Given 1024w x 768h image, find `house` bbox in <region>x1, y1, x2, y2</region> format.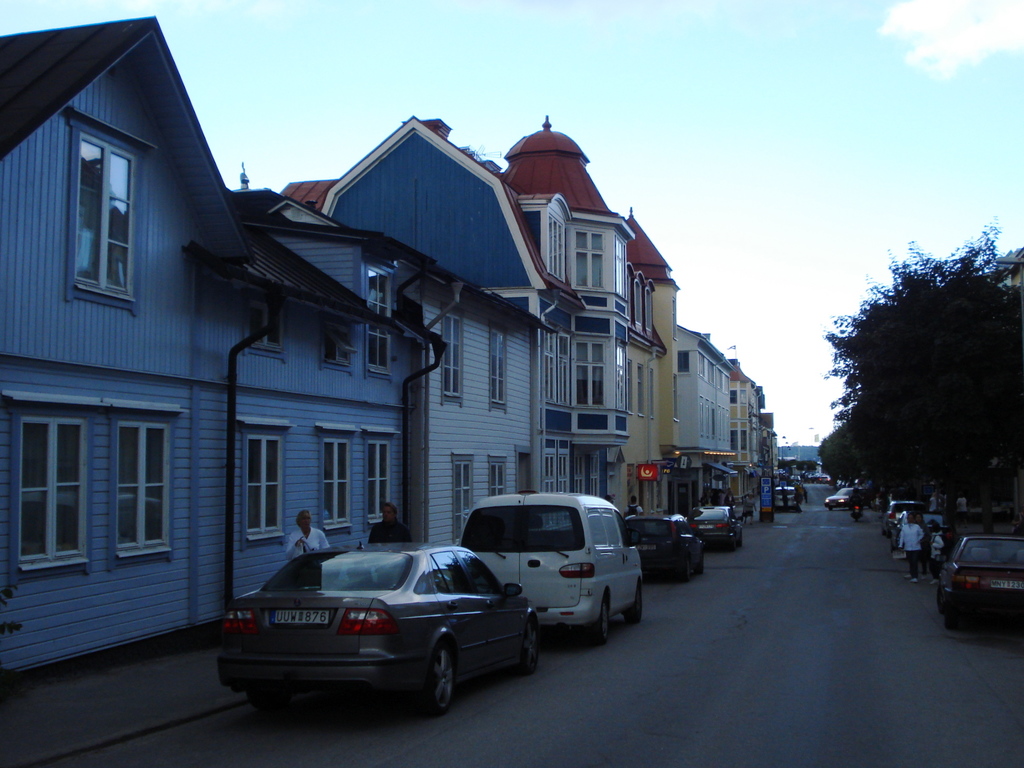
<region>786, 442, 822, 480</region>.
